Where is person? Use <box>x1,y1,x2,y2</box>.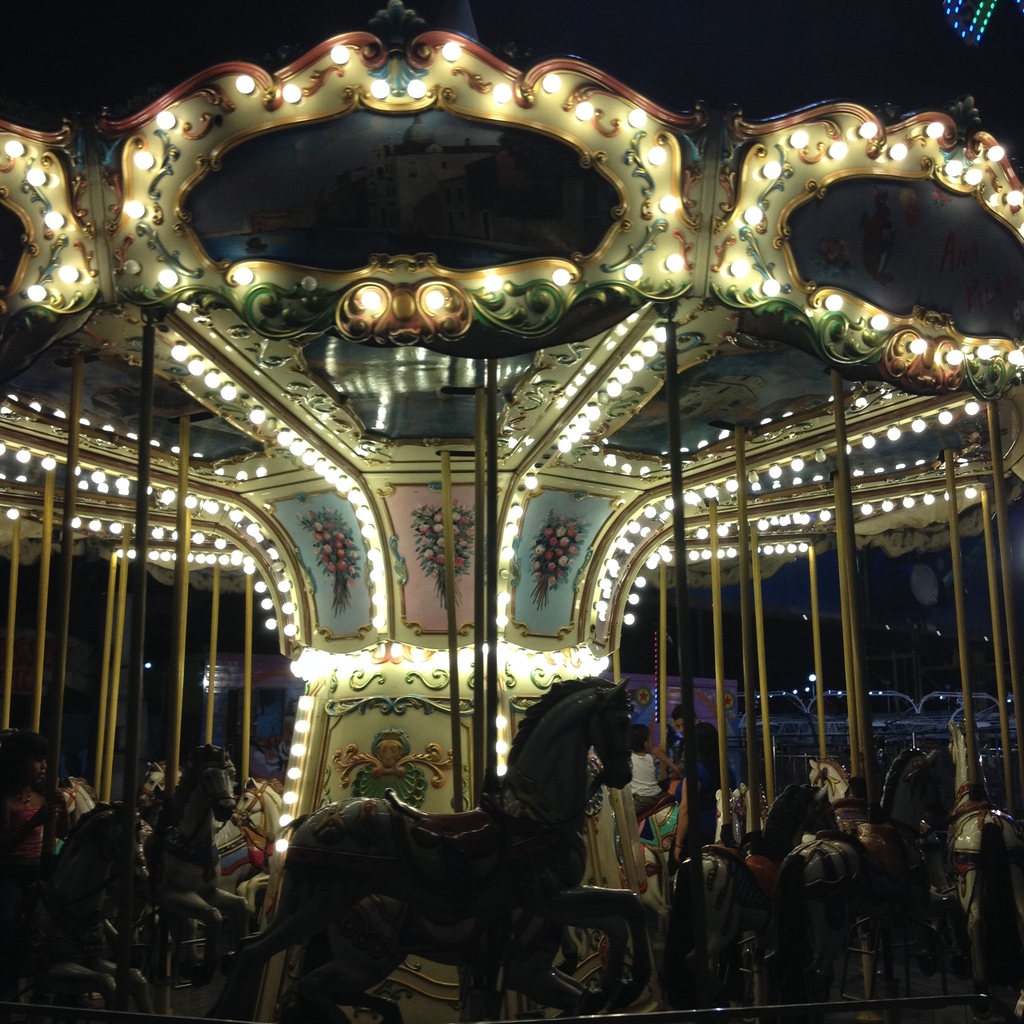
<box>628,717,691,820</box>.
